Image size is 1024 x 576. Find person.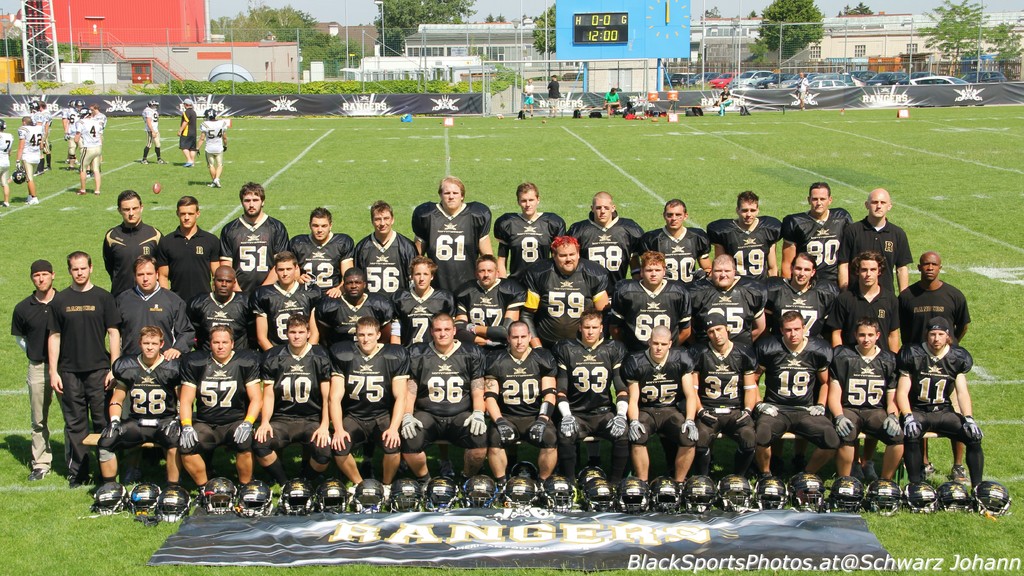
{"left": 692, "top": 303, "right": 769, "bottom": 516}.
